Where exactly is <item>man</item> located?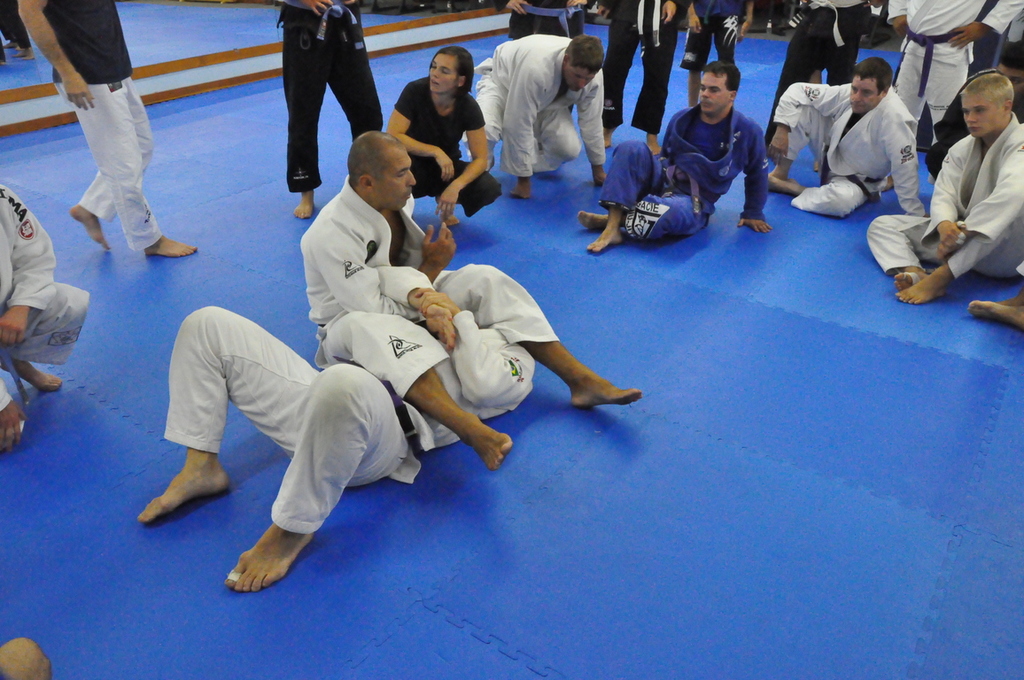
Its bounding box is [299, 132, 639, 467].
